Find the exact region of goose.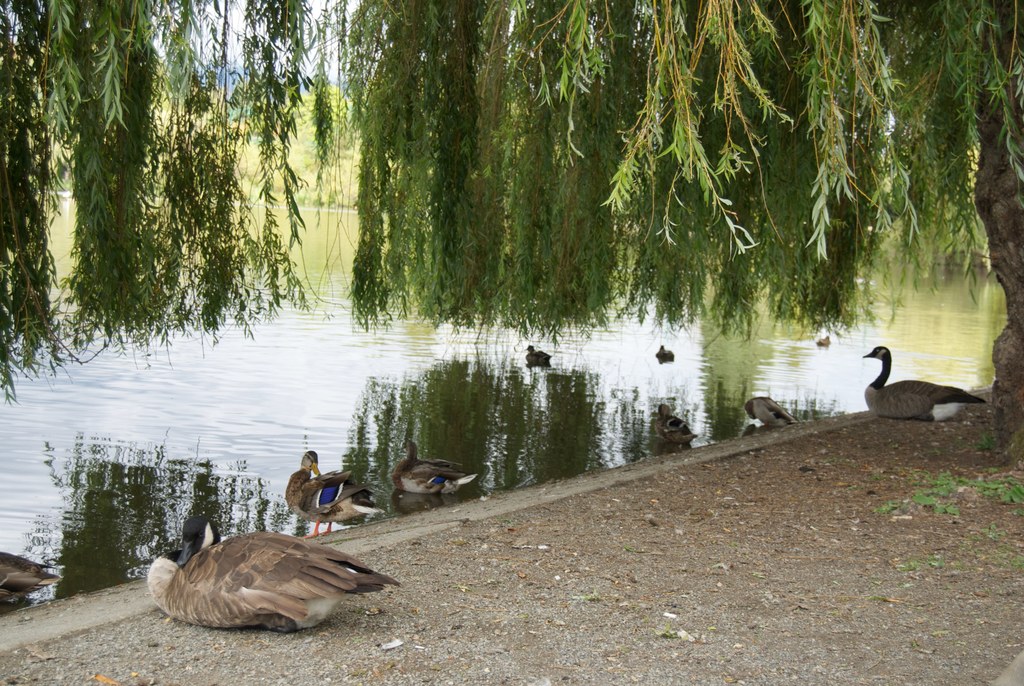
Exact region: (283, 449, 383, 537).
